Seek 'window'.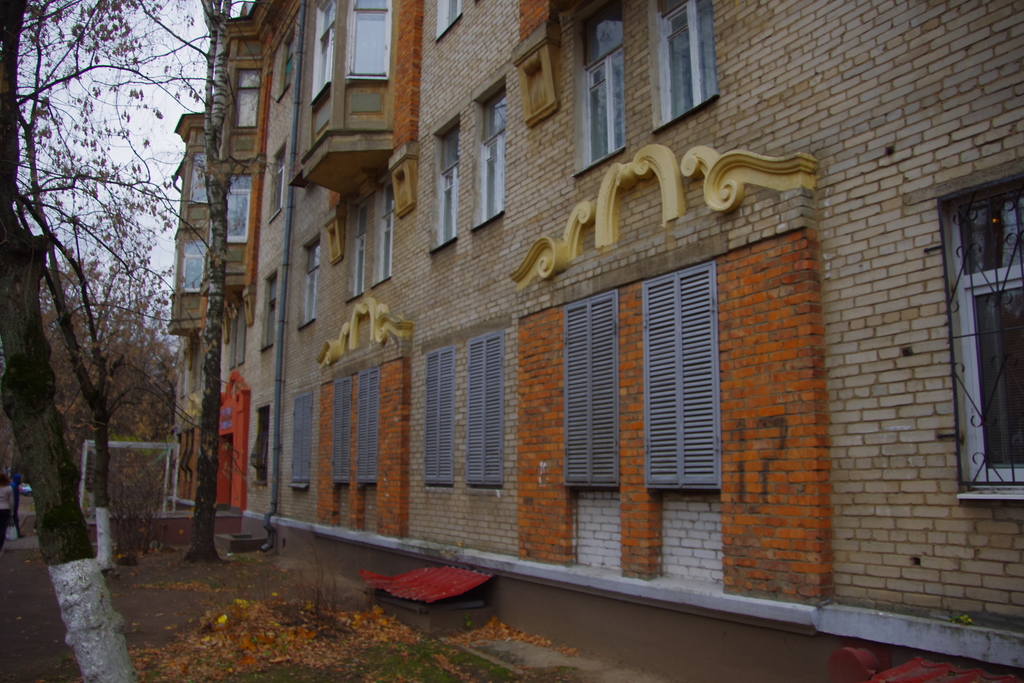
bbox(477, 100, 502, 222).
